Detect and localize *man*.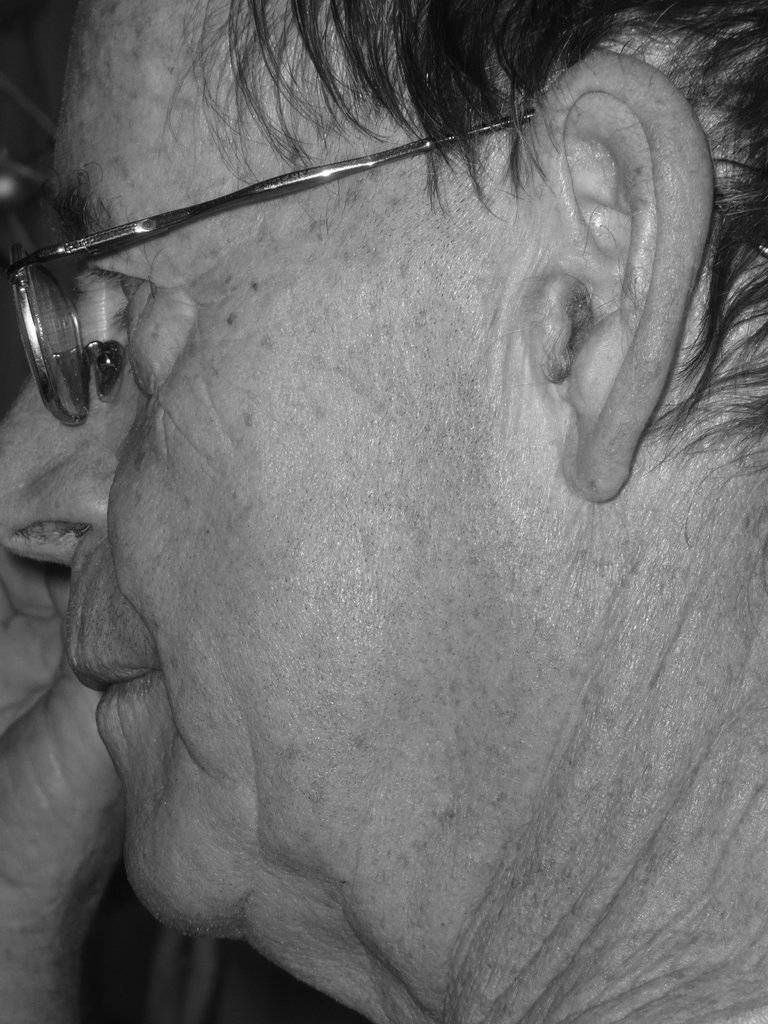
Localized at 3,0,767,1023.
